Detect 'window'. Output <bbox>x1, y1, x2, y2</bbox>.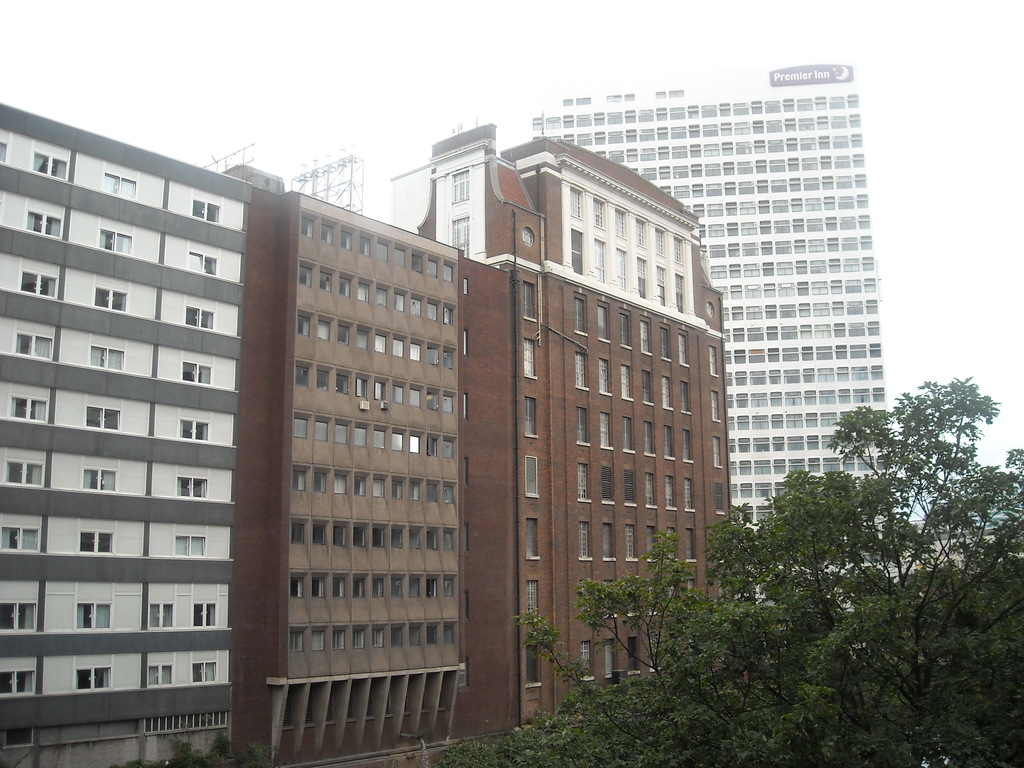
<bbox>600, 523, 614, 563</bbox>.
